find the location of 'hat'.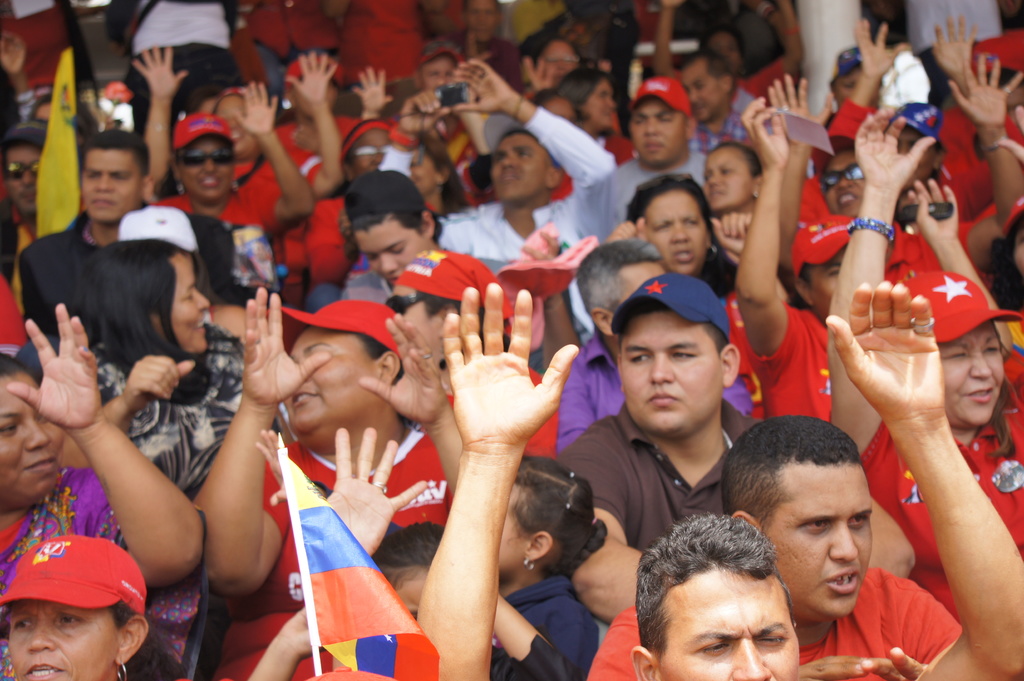
Location: (x1=414, y1=40, x2=460, y2=70).
